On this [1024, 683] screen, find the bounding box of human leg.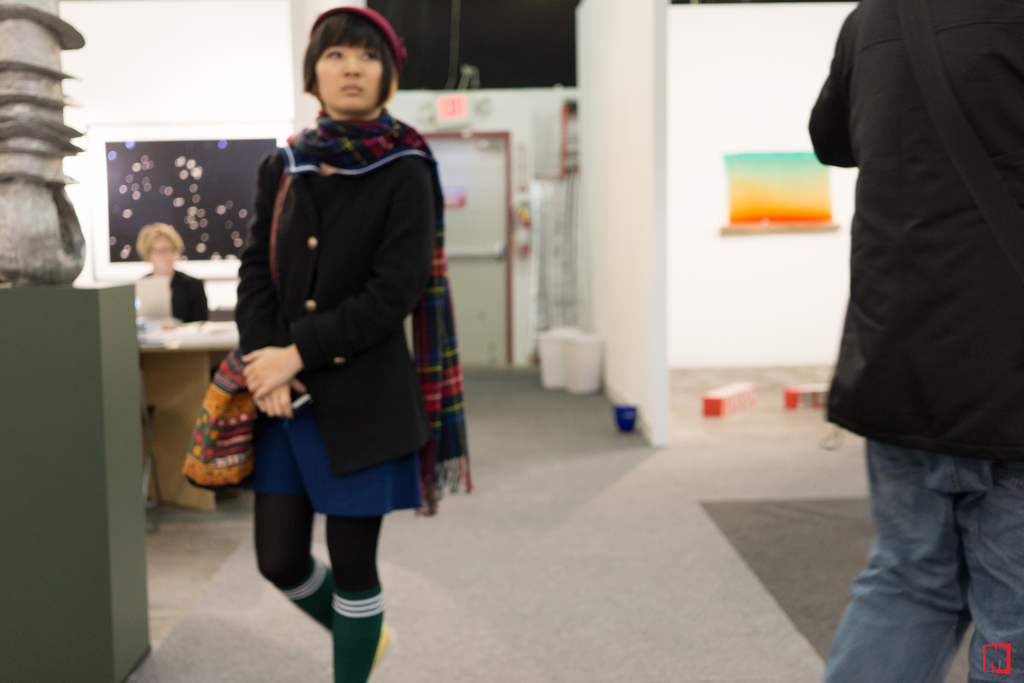
Bounding box: (left=956, top=452, right=1023, bottom=682).
